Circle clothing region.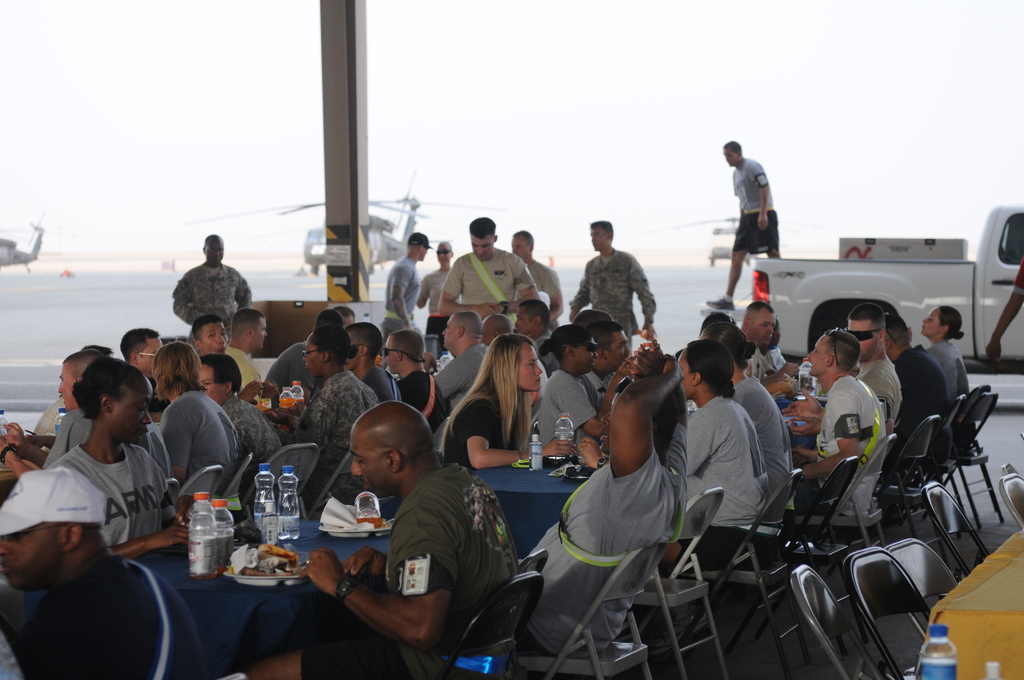
Region: rect(926, 334, 984, 442).
